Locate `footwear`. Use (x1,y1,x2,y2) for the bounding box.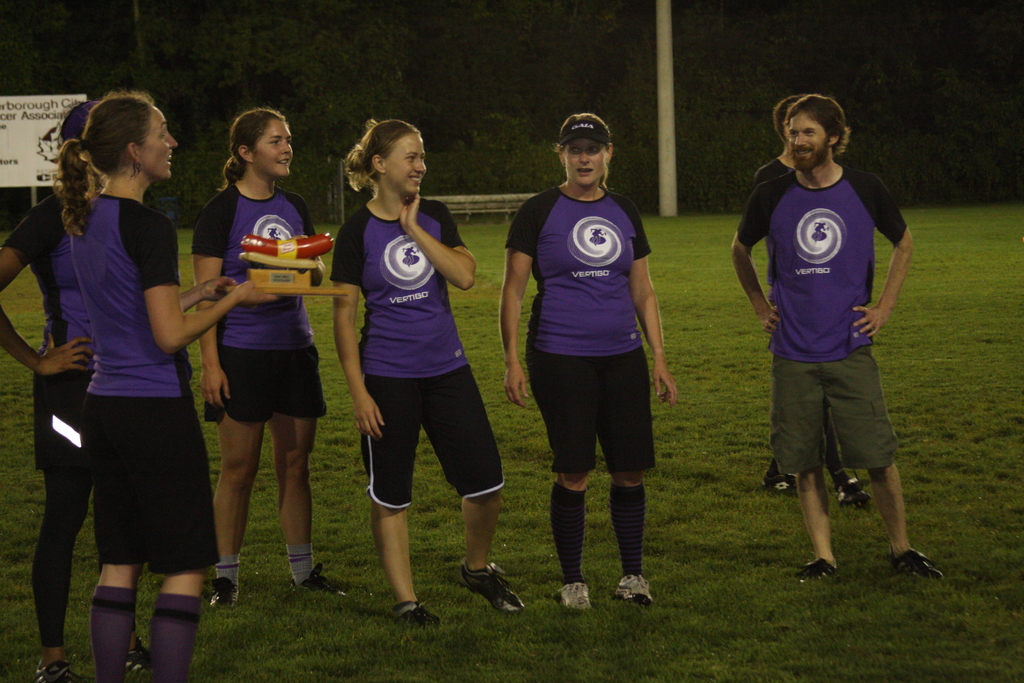
(552,581,594,609).
